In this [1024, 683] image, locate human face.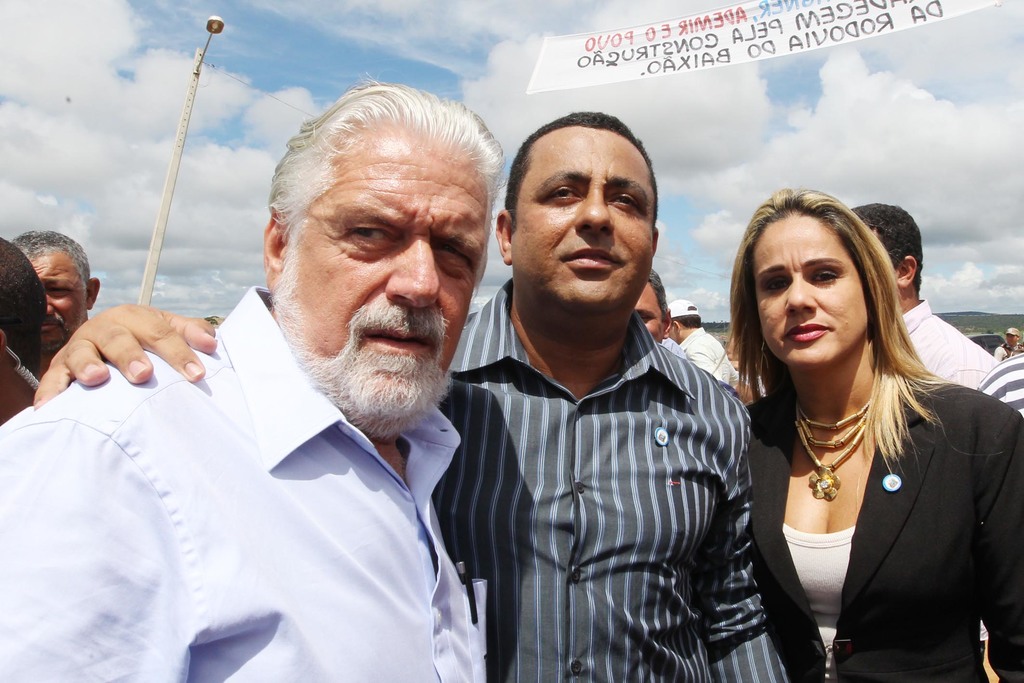
Bounding box: (760,230,865,365).
